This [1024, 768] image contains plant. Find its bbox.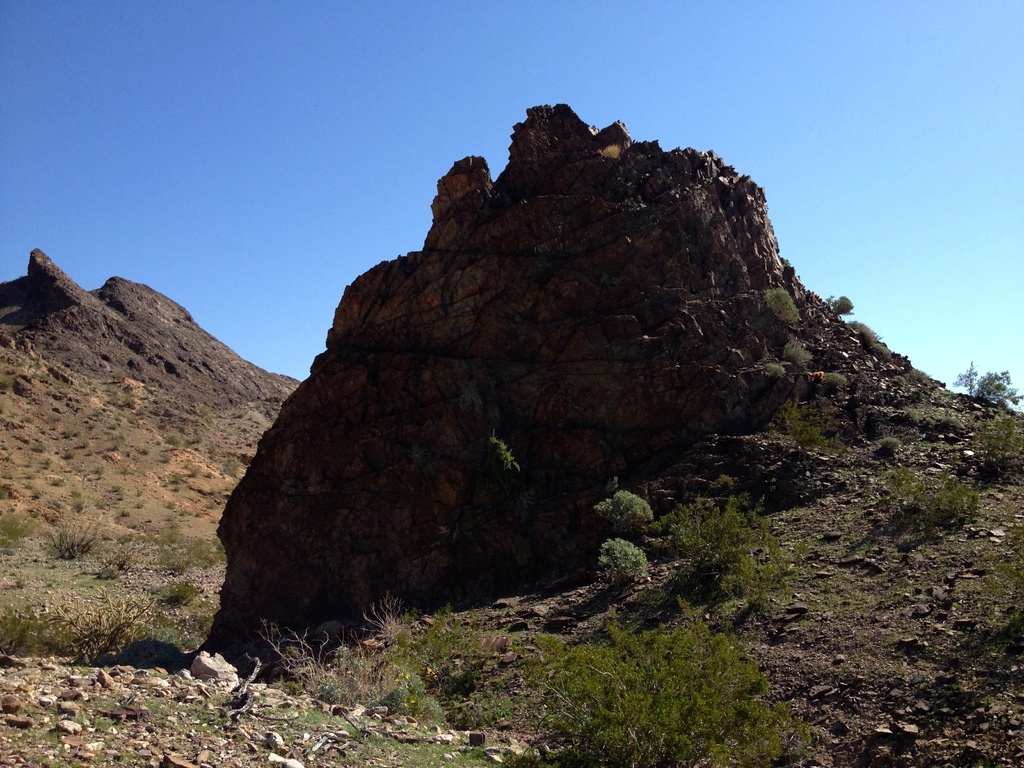
<box>58,450,78,461</box>.
